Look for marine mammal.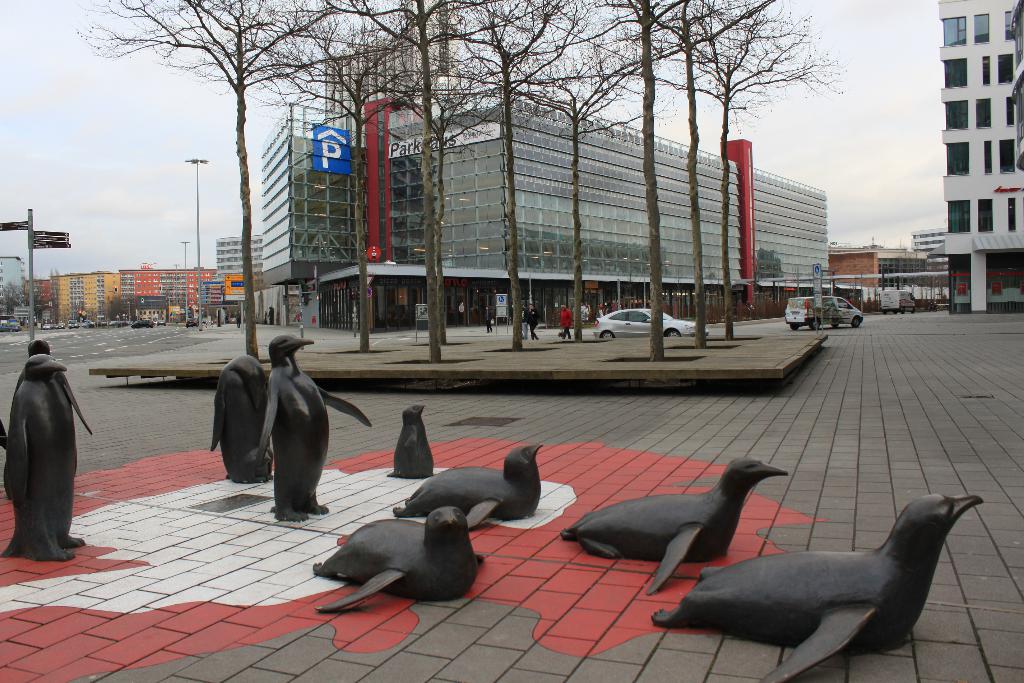
Found: (573, 472, 808, 601).
